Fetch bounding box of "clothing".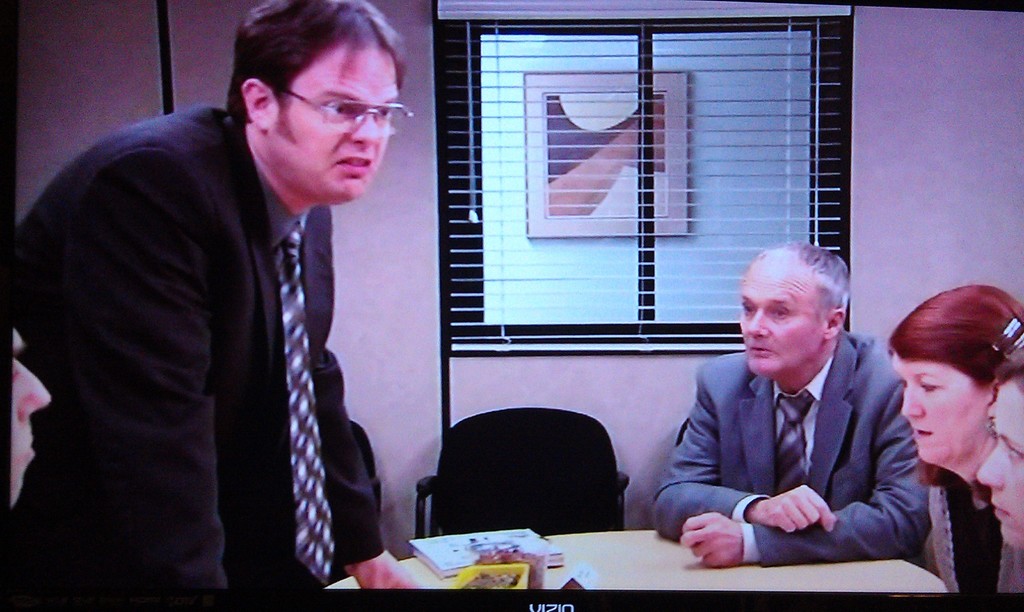
Bbox: (left=8, top=120, right=385, bottom=611).
